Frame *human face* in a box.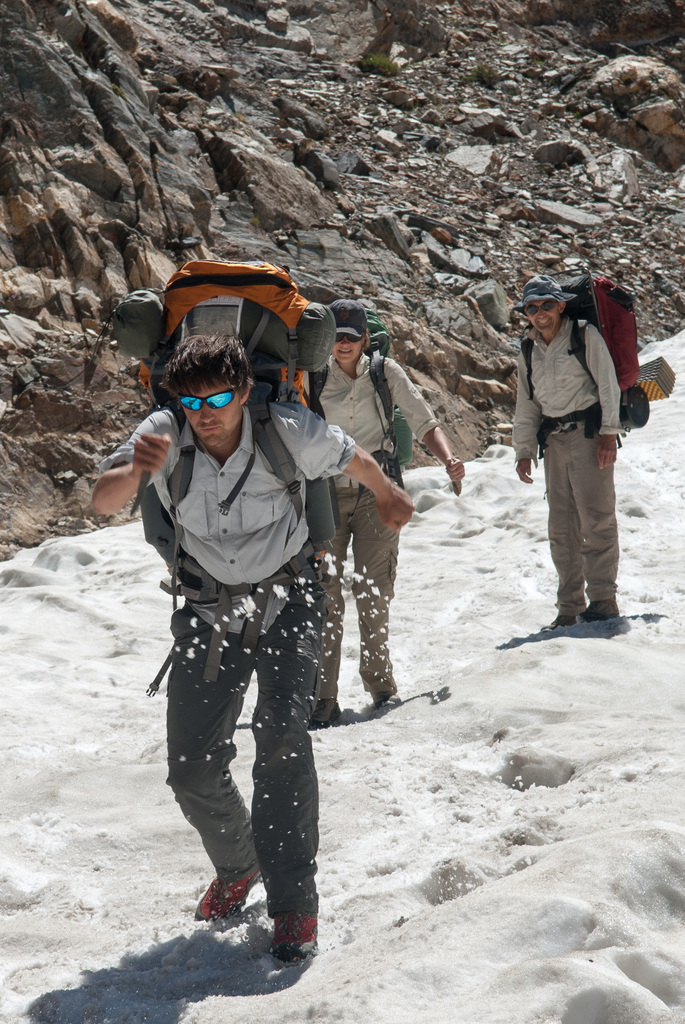
crop(332, 335, 365, 363).
